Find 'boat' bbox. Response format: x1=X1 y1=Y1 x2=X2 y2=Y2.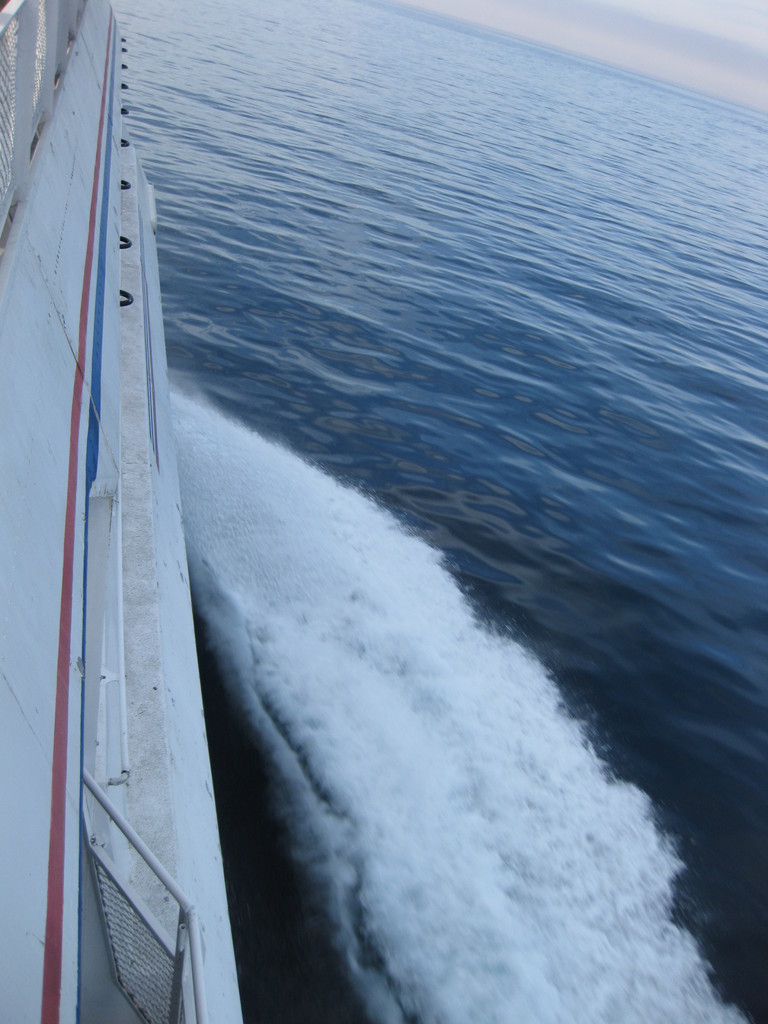
x1=0 y1=35 x2=266 y2=1009.
